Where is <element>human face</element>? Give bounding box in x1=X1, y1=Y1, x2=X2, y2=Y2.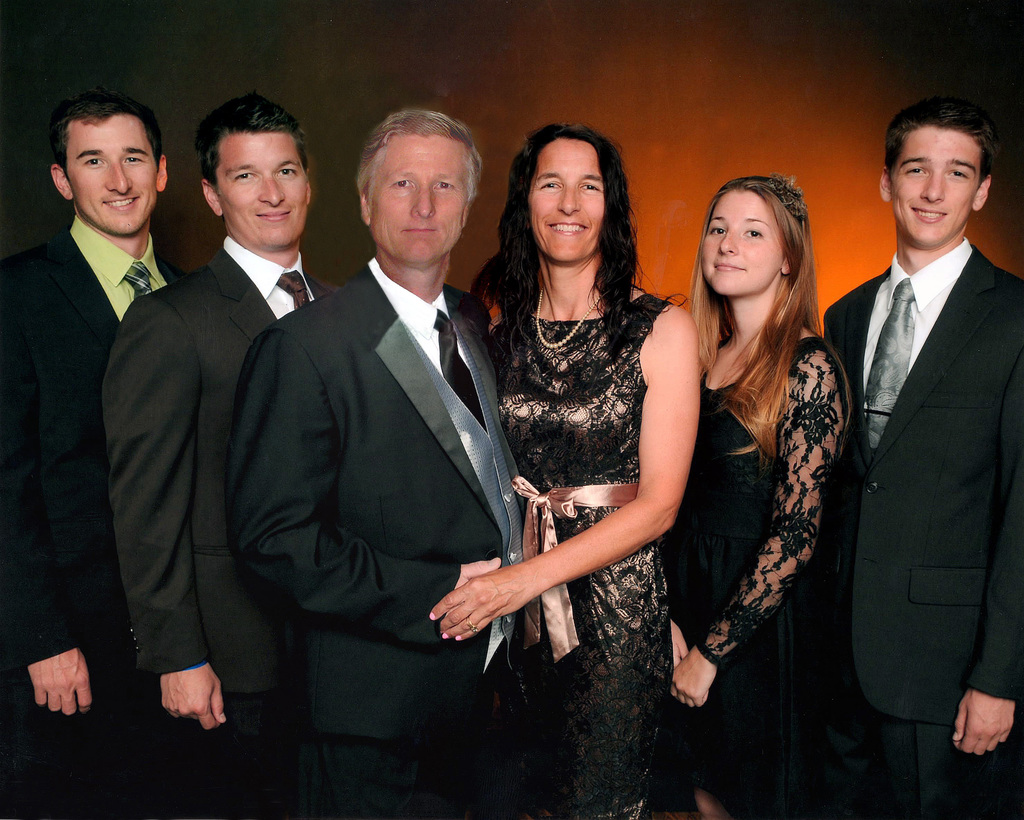
x1=528, y1=135, x2=606, y2=266.
